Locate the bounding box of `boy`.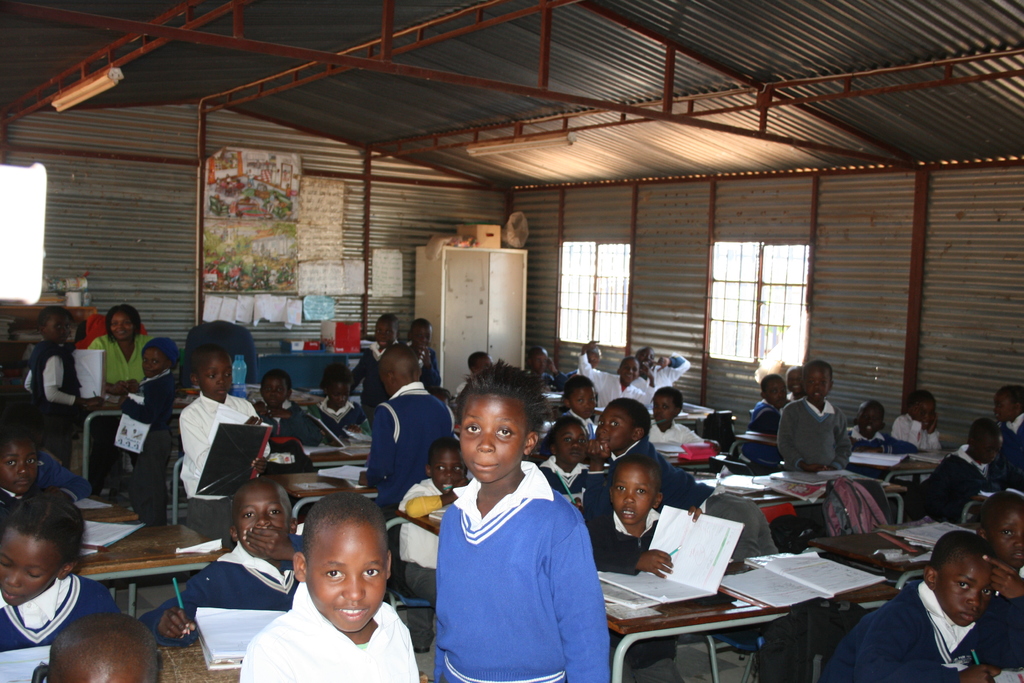
Bounding box: 740, 375, 781, 468.
